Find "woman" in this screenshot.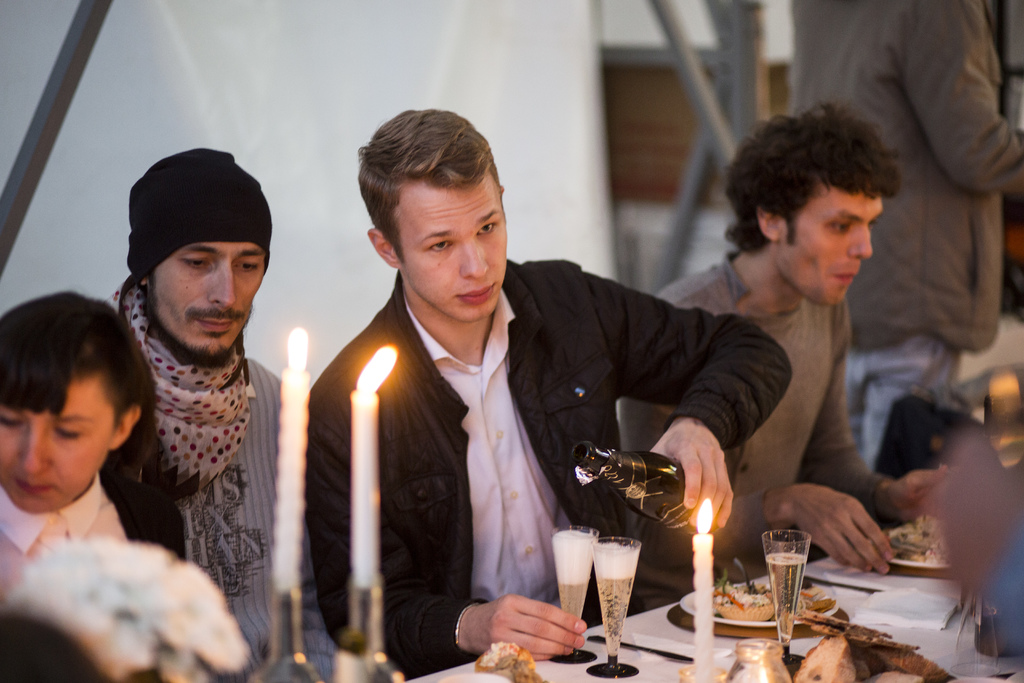
The bounding box for "woman" is {"x1": 0, "y1": 286, "x2": 184, "y2": 595}.
